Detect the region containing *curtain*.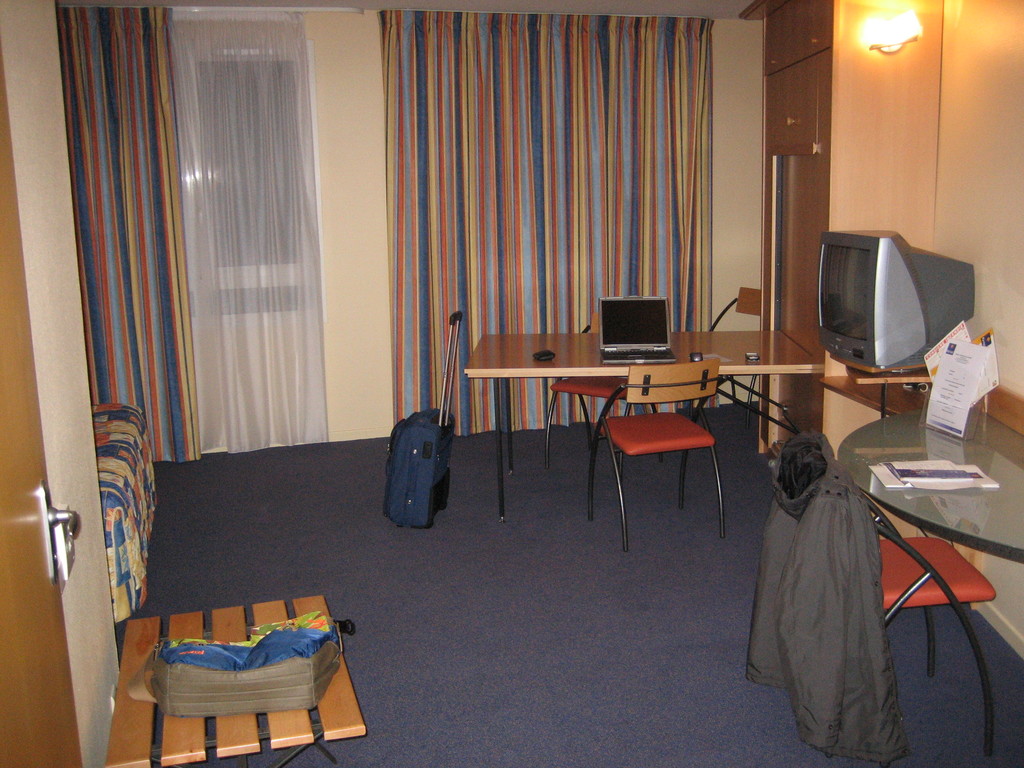
box(383, 1, 712, 418).
